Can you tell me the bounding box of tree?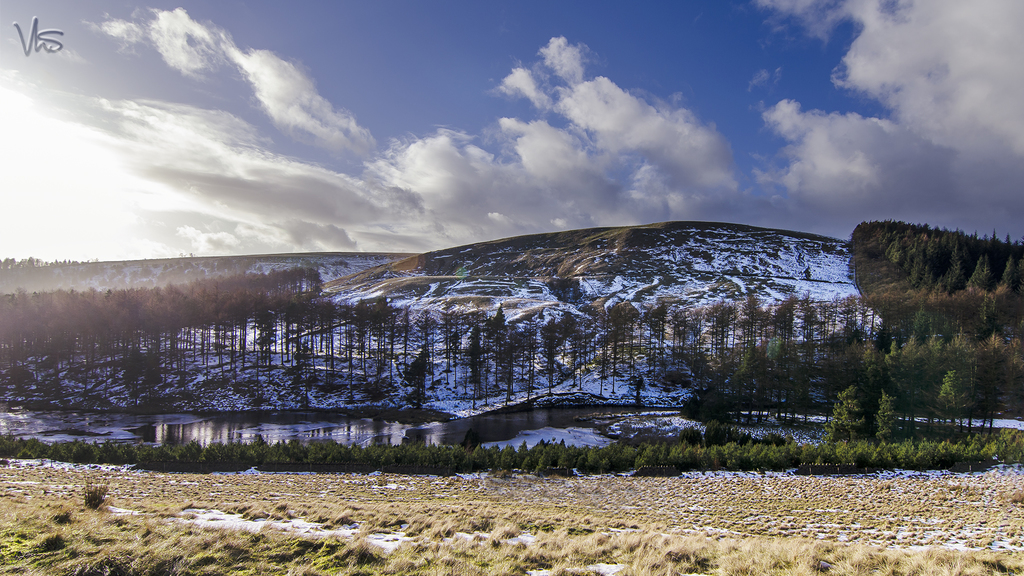
locate(935, 371, 973, 440).
